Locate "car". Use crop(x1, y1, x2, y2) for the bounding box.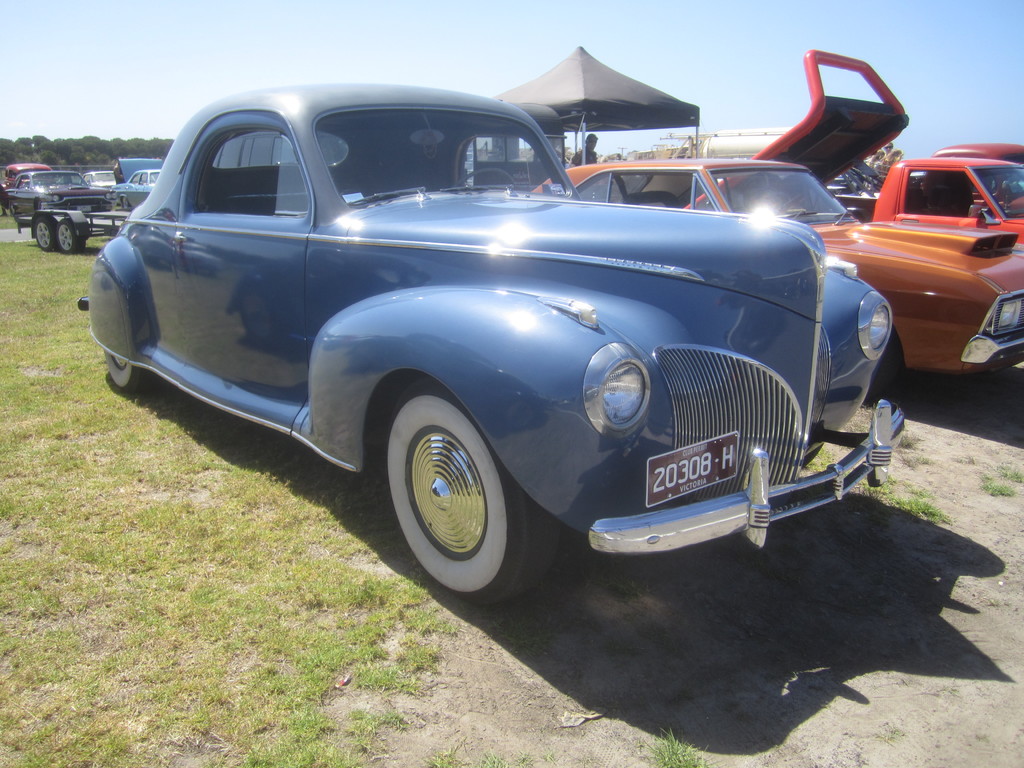
crop(76, 81, 906, 603).
